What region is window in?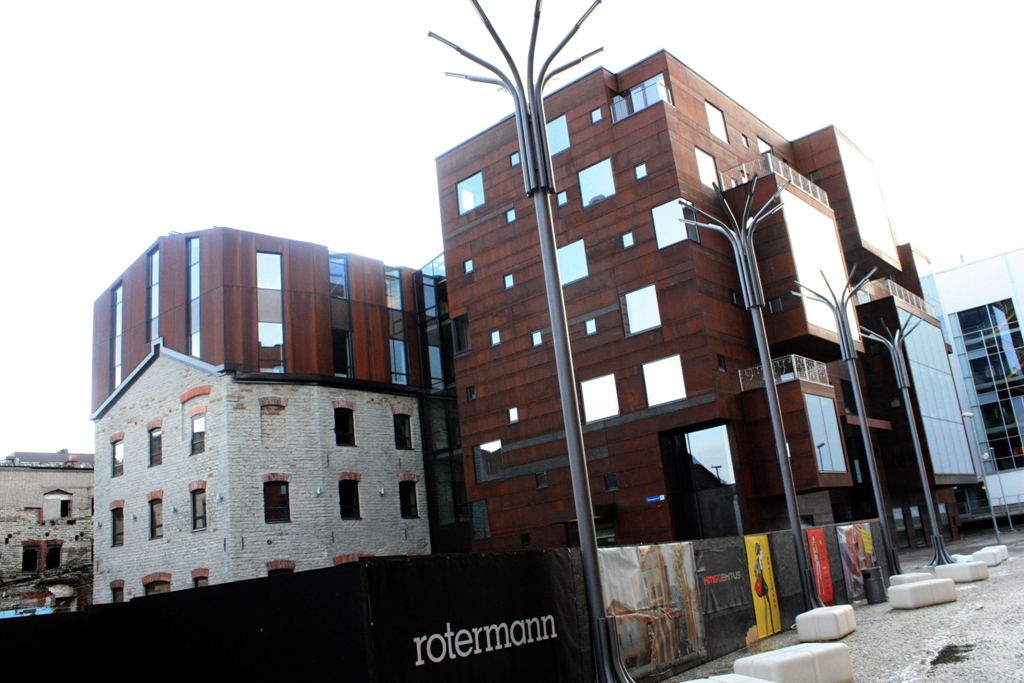
rect(560, 246, 587, 287).
